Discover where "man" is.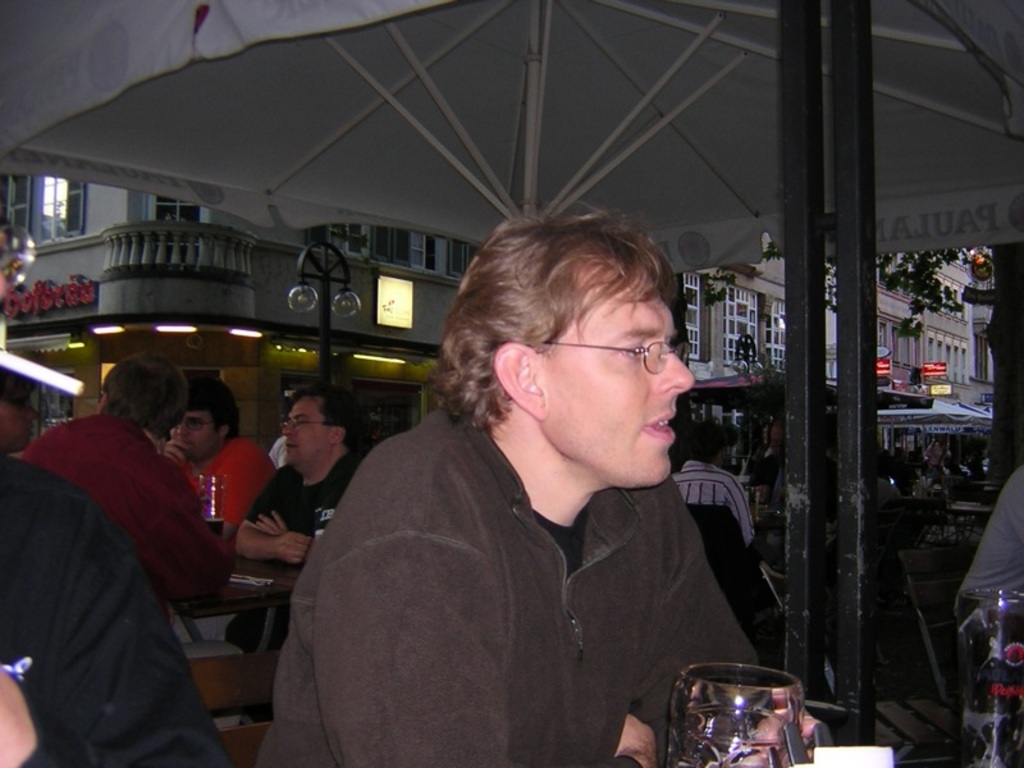
Discovered at l=252, t=202, r=762, b=767.
